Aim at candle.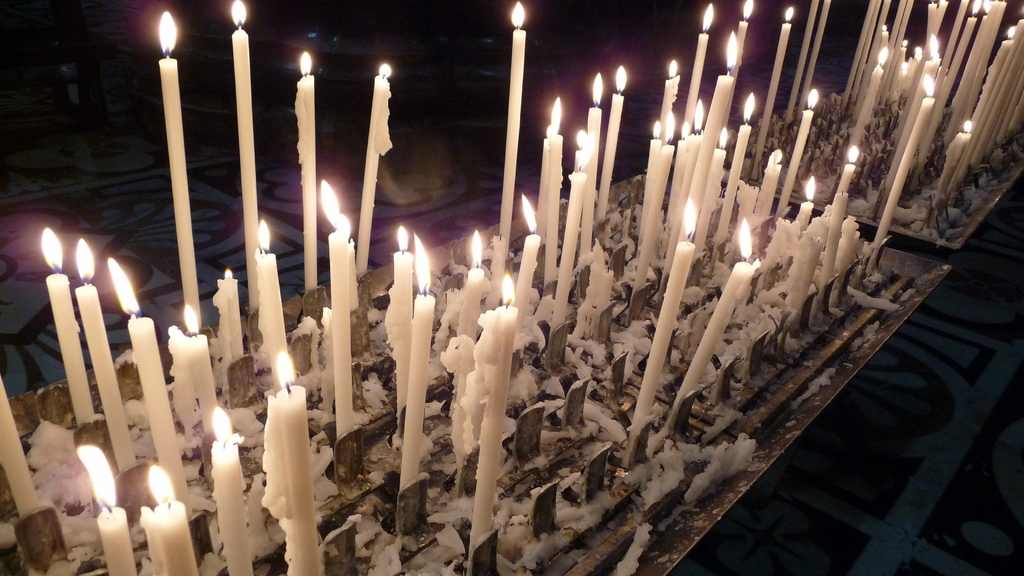
Aimed at (39, 228, 90, 435).
